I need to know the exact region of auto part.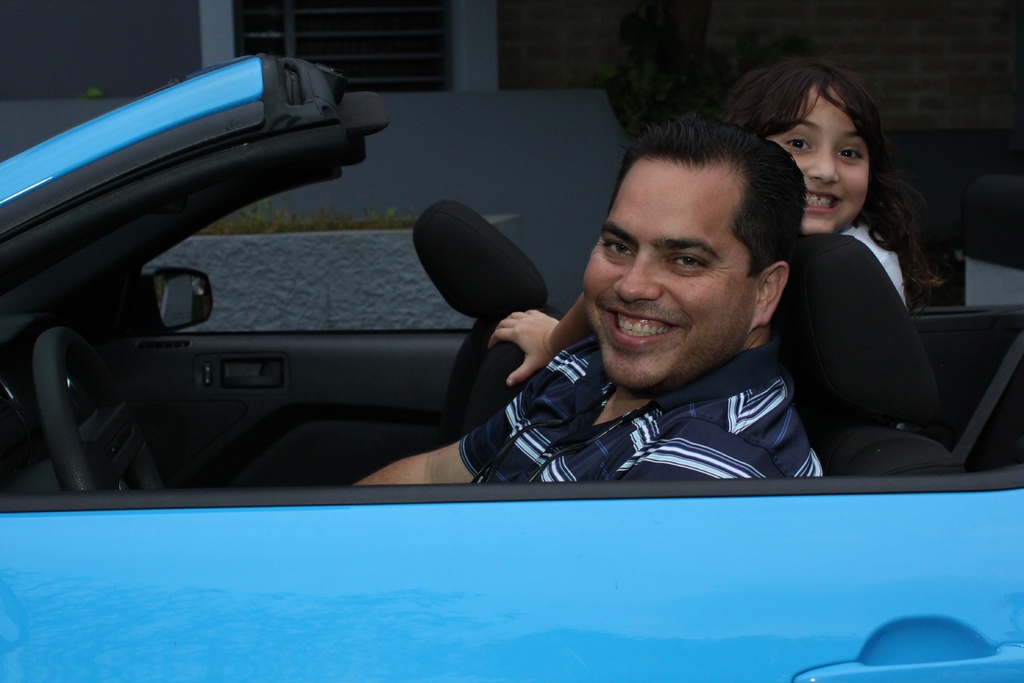
Region: BBox(132, 260, 207, 330).
